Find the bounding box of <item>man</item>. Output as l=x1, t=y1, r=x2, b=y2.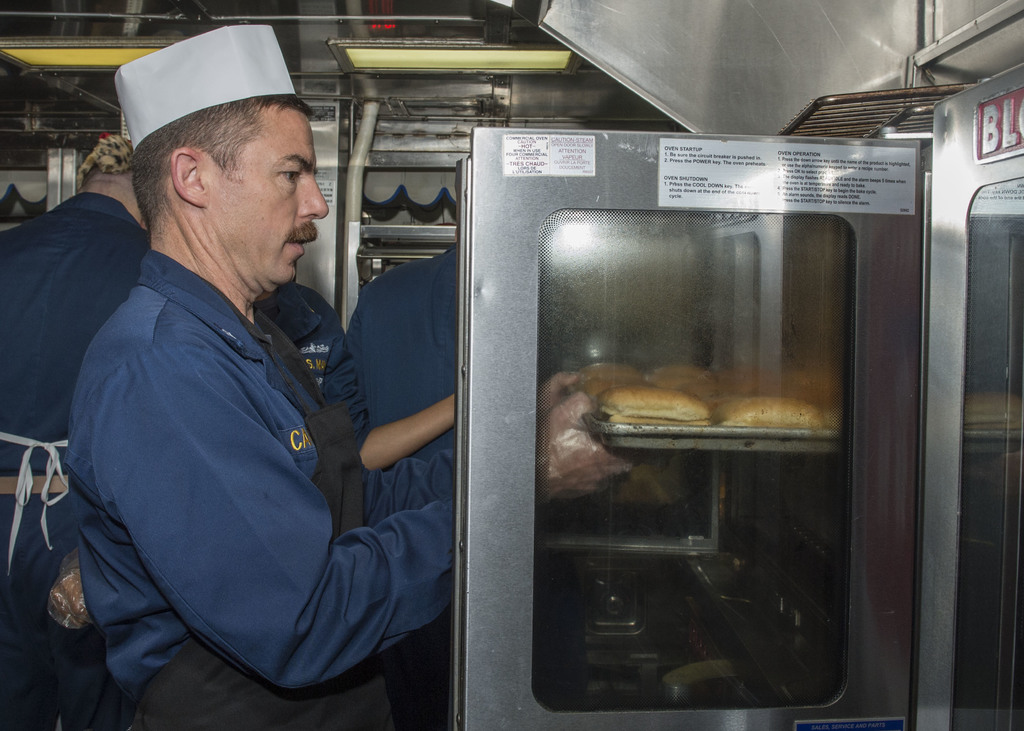
l=61, t=22, r=639, b=730.
